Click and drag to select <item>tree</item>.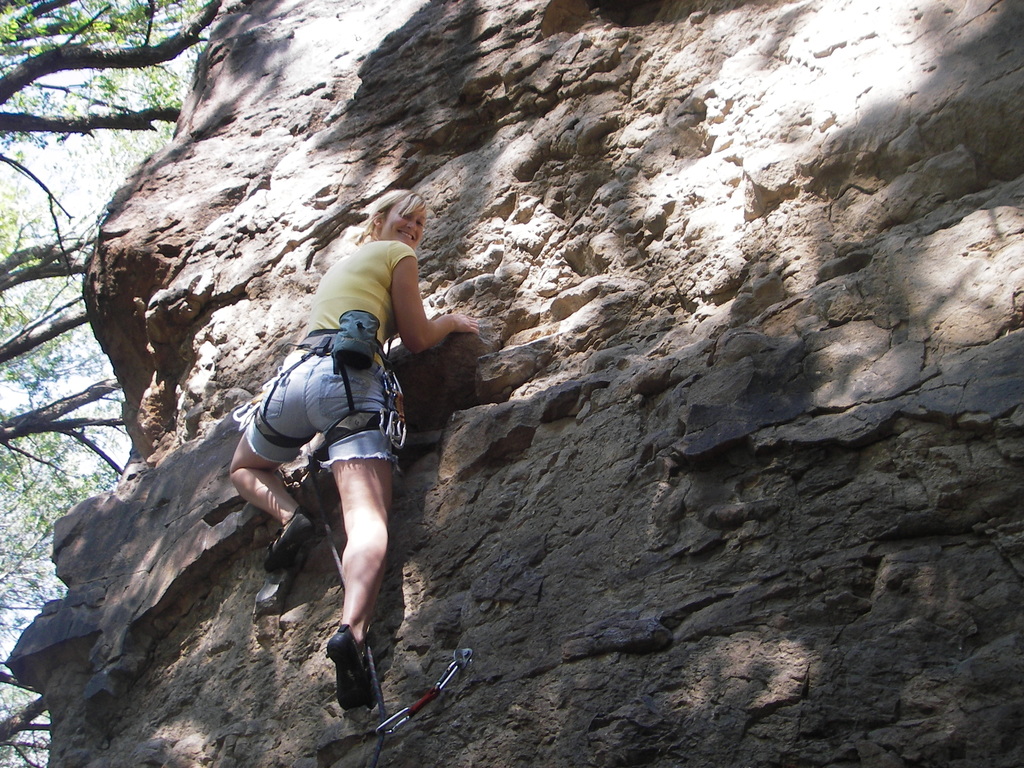
Selection: locate(0, 0, 253, 767).
